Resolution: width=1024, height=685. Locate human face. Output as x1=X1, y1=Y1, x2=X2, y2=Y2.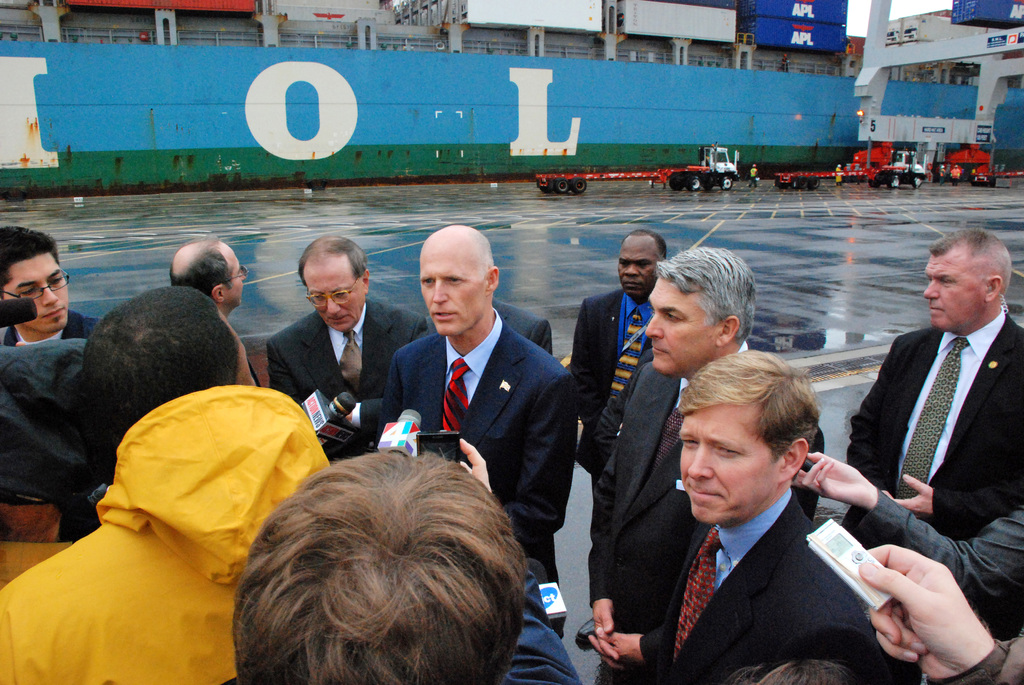
x1=221, y1=251, x2=247, y2=304.
